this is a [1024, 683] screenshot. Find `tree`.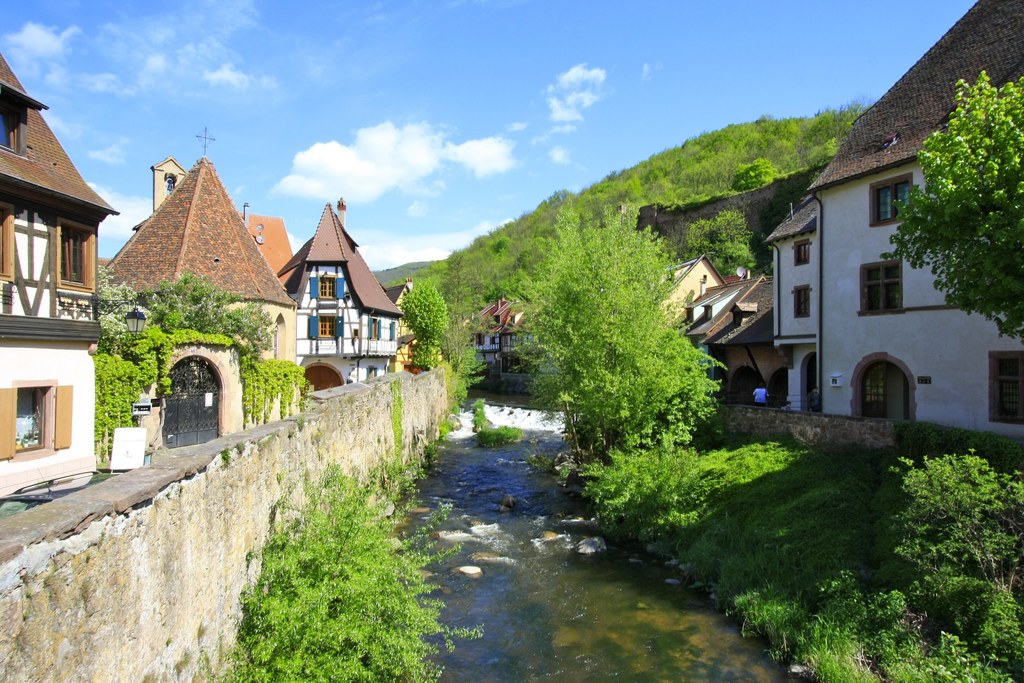
Bounding box: <bbox>92, 260, 154, 342</bbox>.
